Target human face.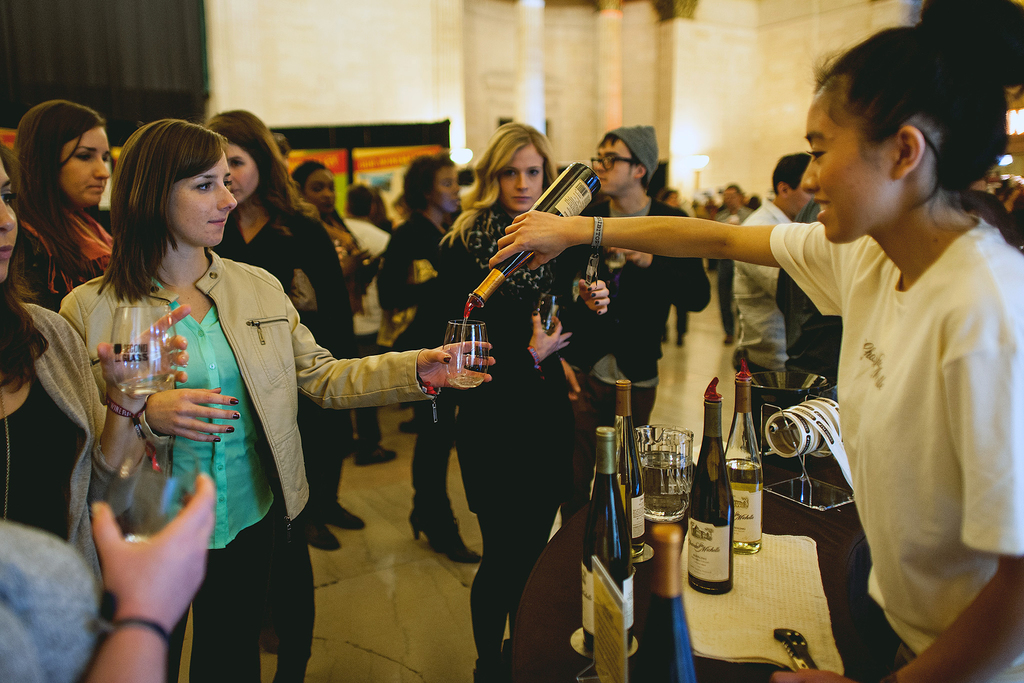
Target region: [left=310, top=171, right=339, bottom=219].
